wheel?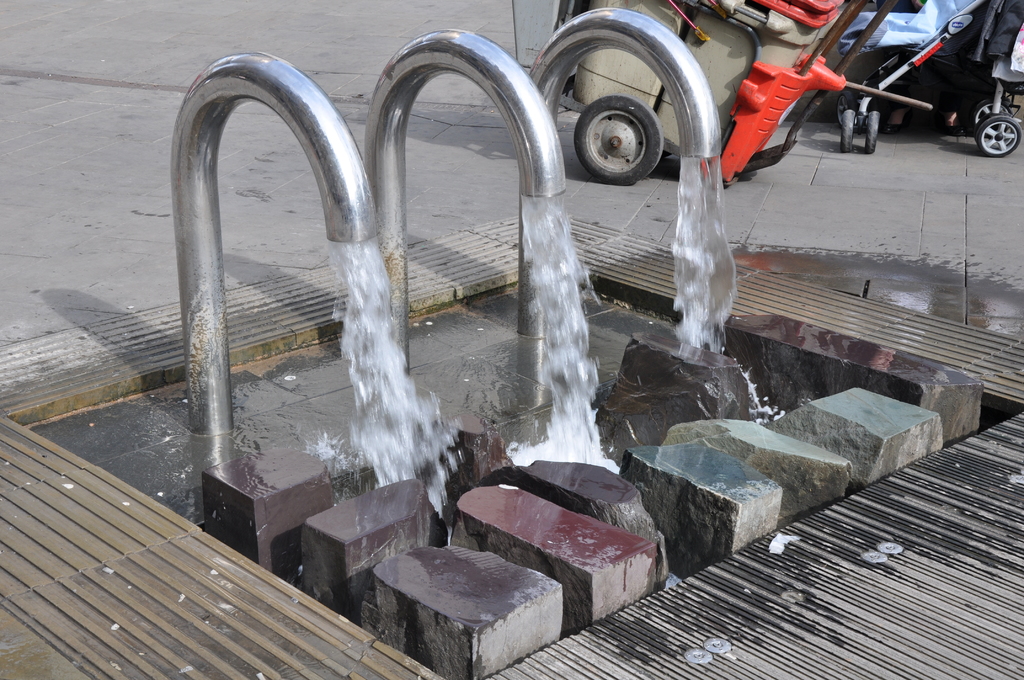
region(974, 111, 1020, 154)
